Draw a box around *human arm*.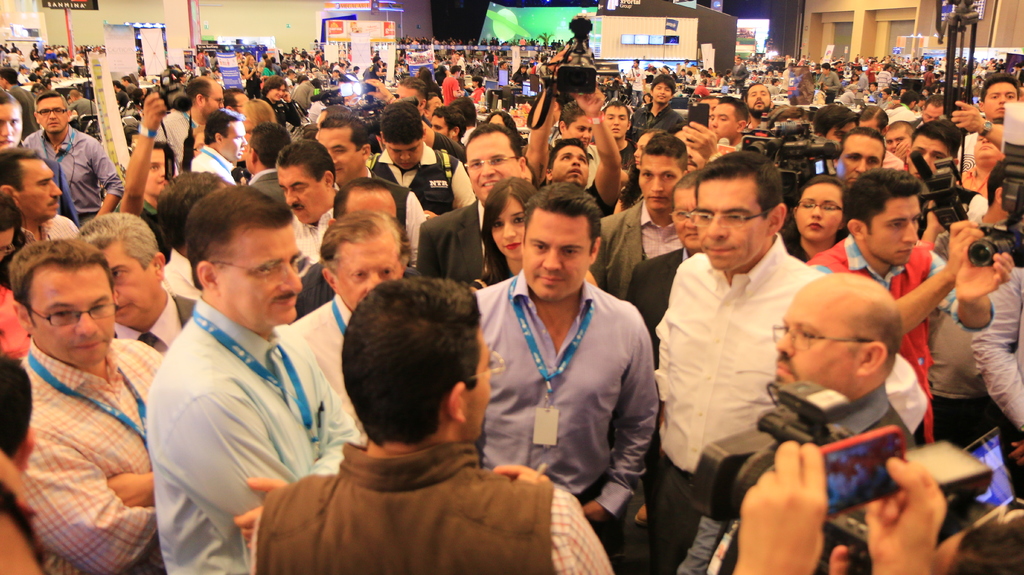
bbox(721, 423, 861, 574).
